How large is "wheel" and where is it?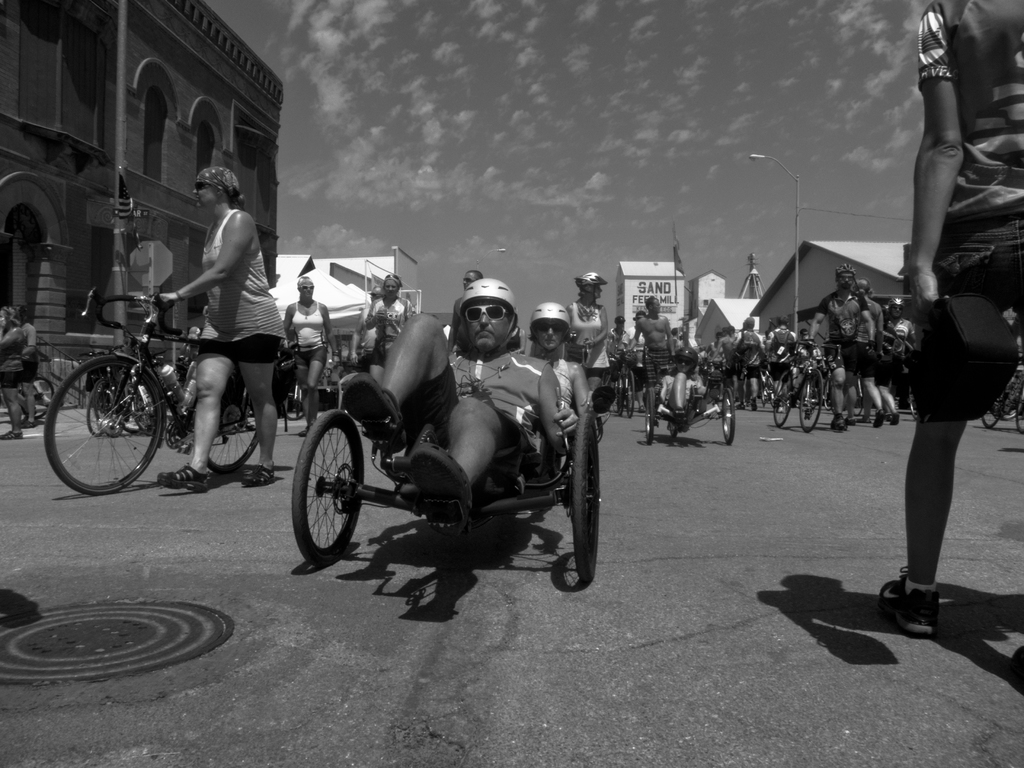
Bounding box: bbox(801, 372, 826, 431).
